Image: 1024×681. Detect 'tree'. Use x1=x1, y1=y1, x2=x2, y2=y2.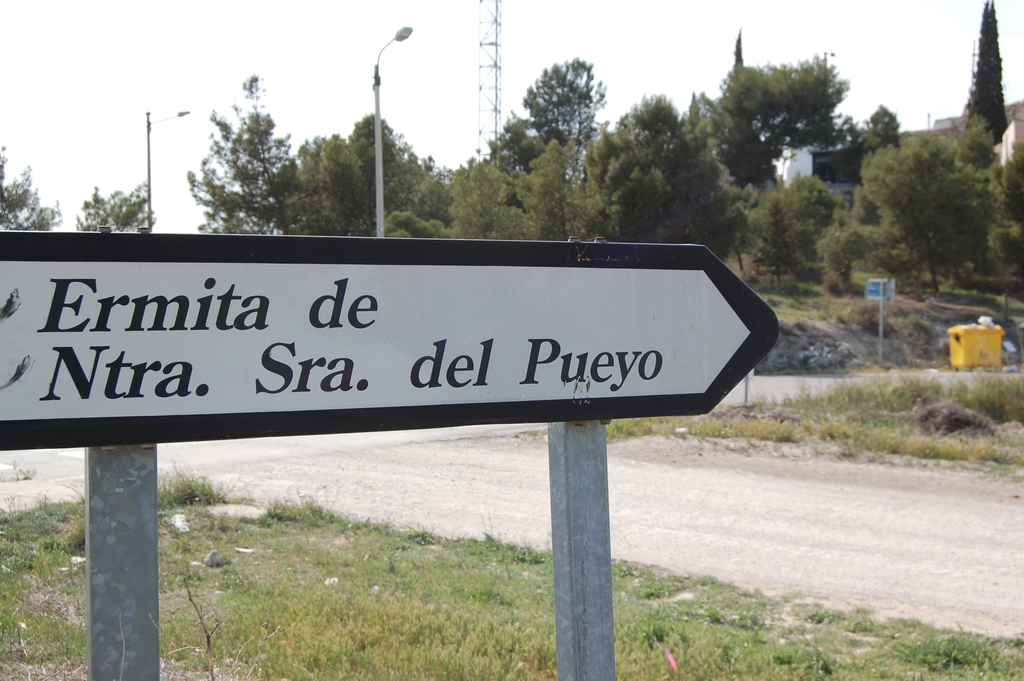
x1=177, y1=71, x2=306, y2=231.
